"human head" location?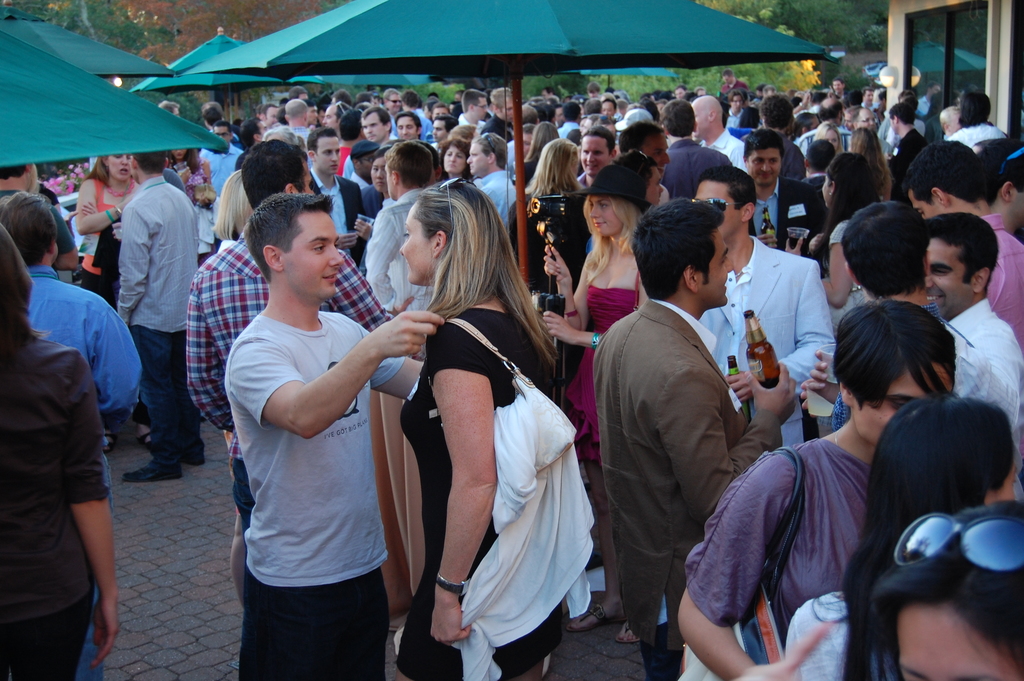
box(0, 190, 62, 267)
